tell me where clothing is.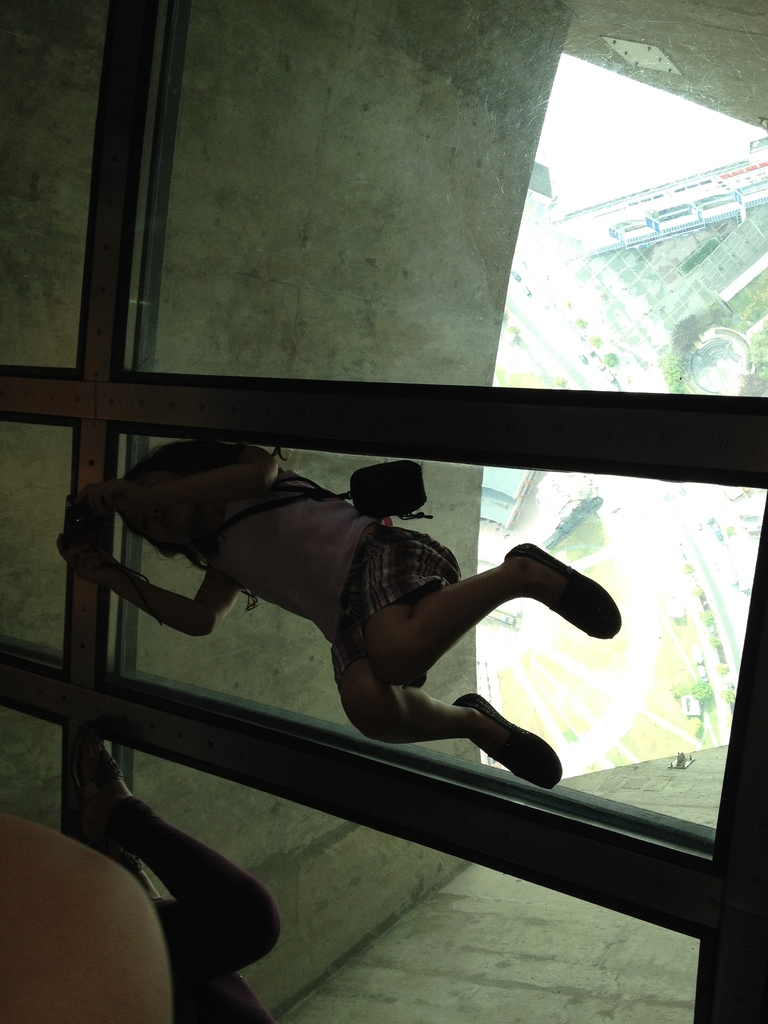
clothing is at [x1=321, y1=516, x2=461, y2=644].
